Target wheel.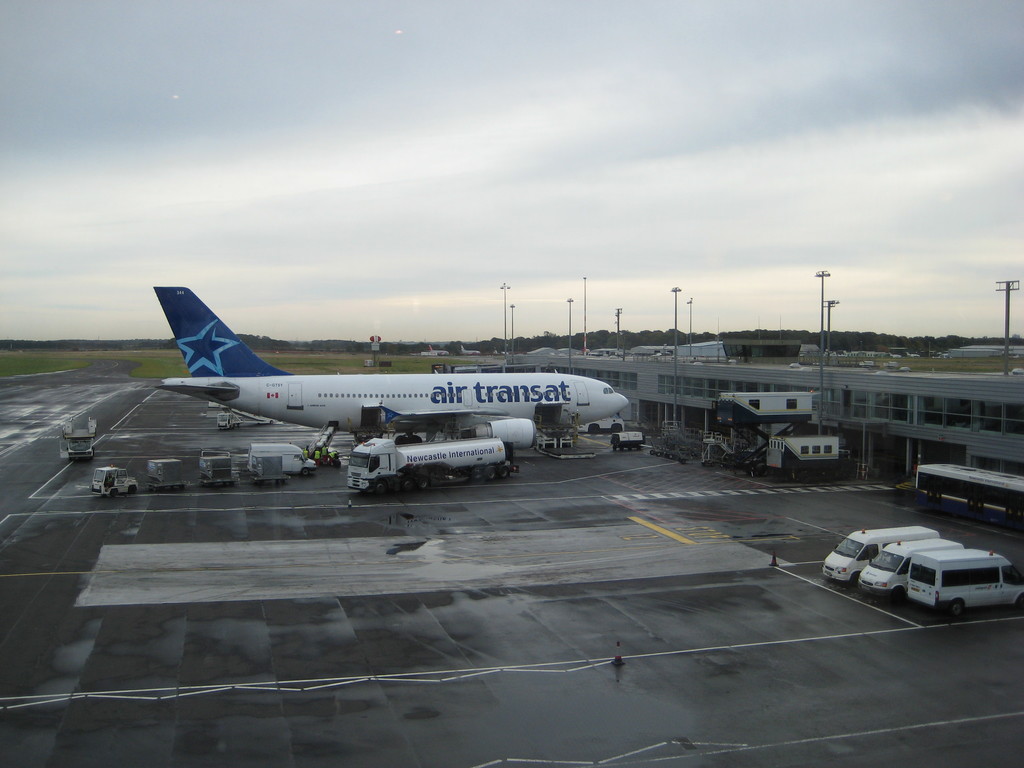
Target region: l=128, t=485, r=136, b=495.
